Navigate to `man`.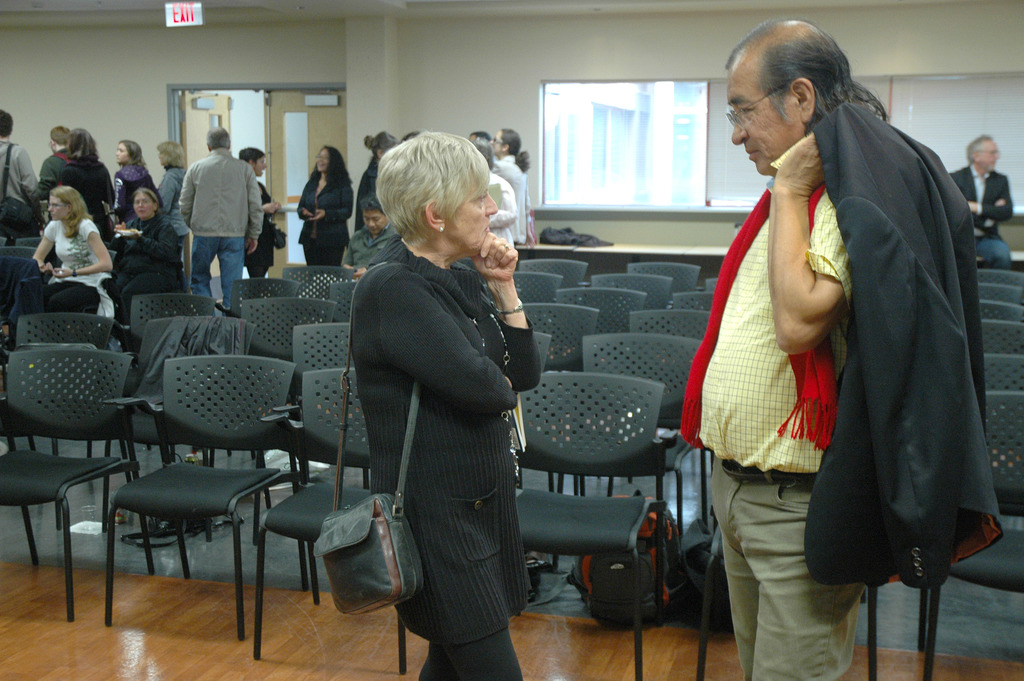
Navigation target: BBox(177, 127, 260, 320).
